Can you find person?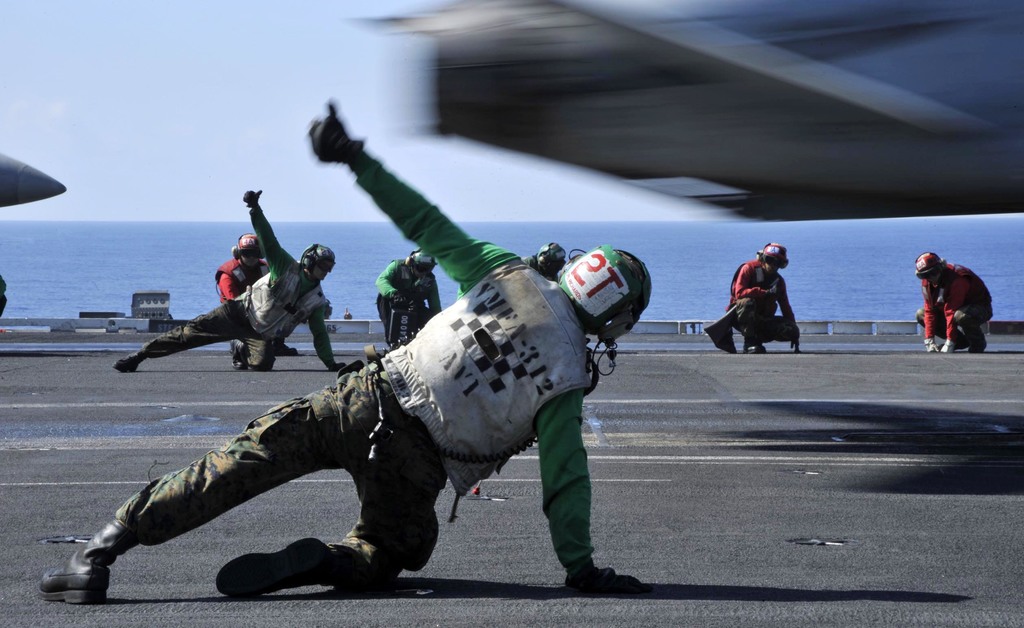
Yes, bounding box: crop(723, 242, 803, 361).
